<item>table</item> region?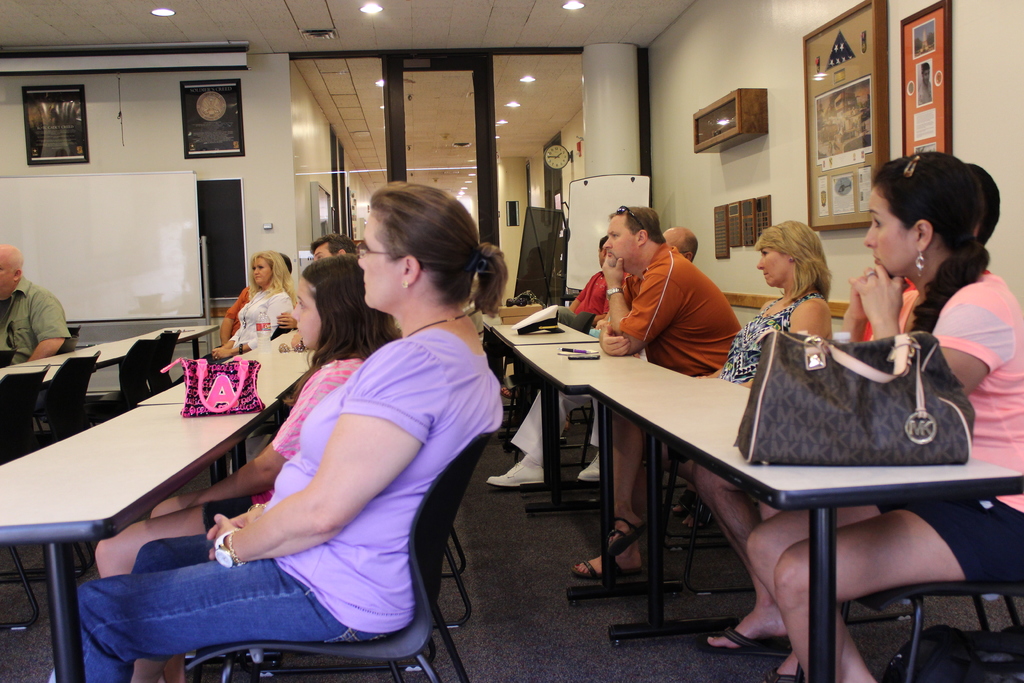
region(500, 334, 1003, 647)
